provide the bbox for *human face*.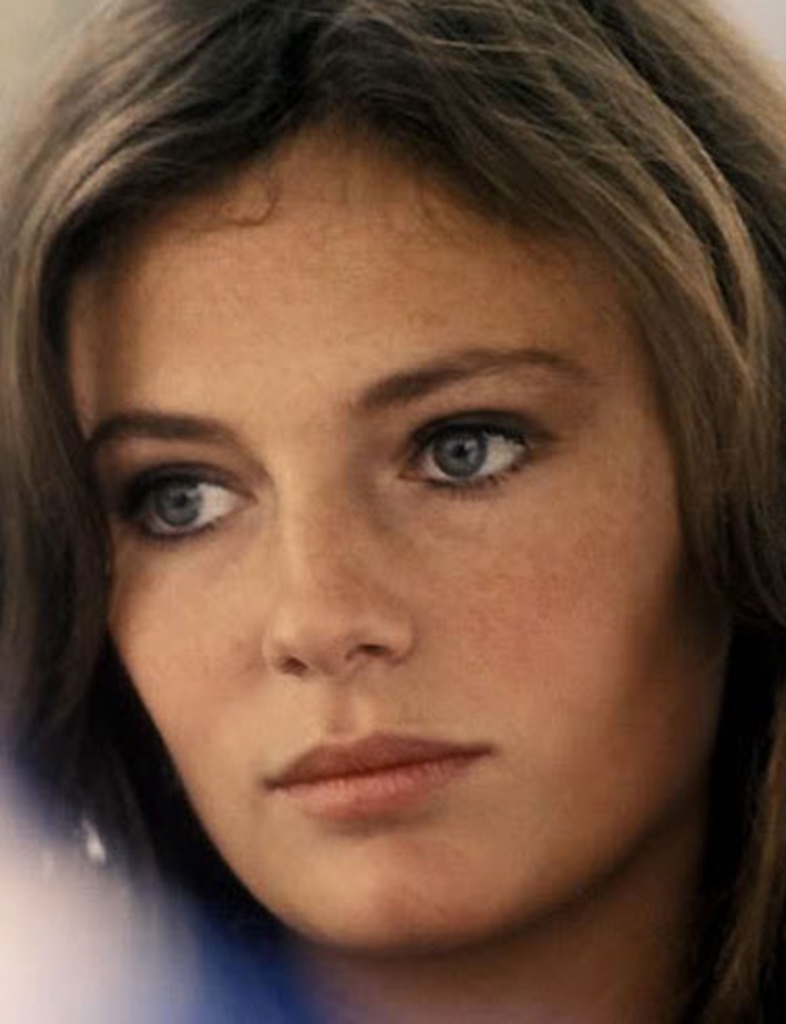
bbox(65, 140, 723, 947).
